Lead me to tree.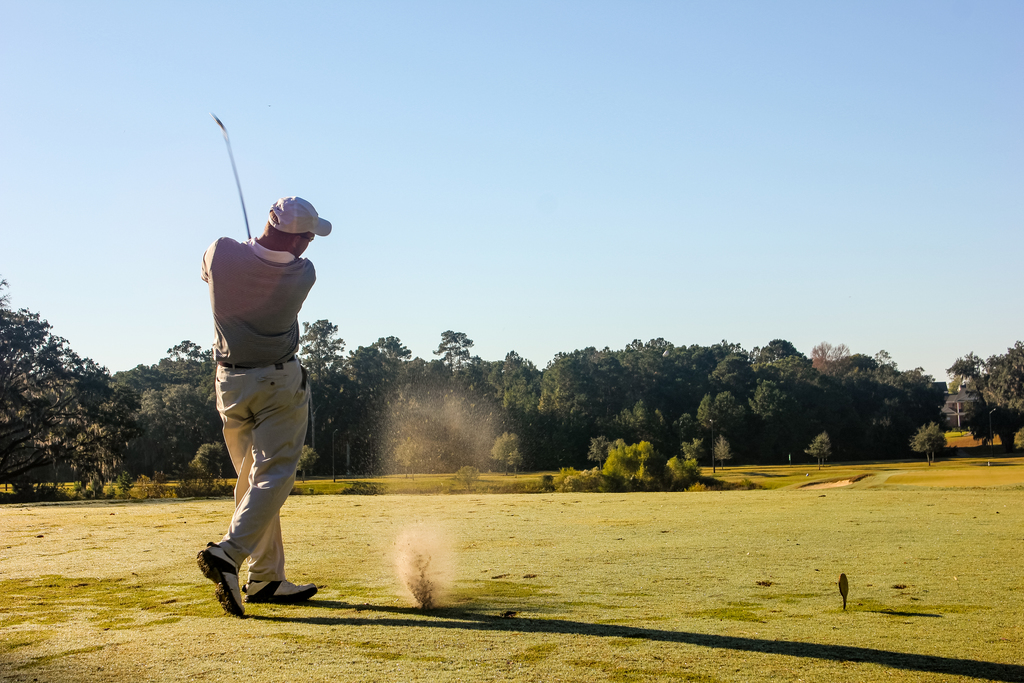
Lead to 435 327 468 391.
